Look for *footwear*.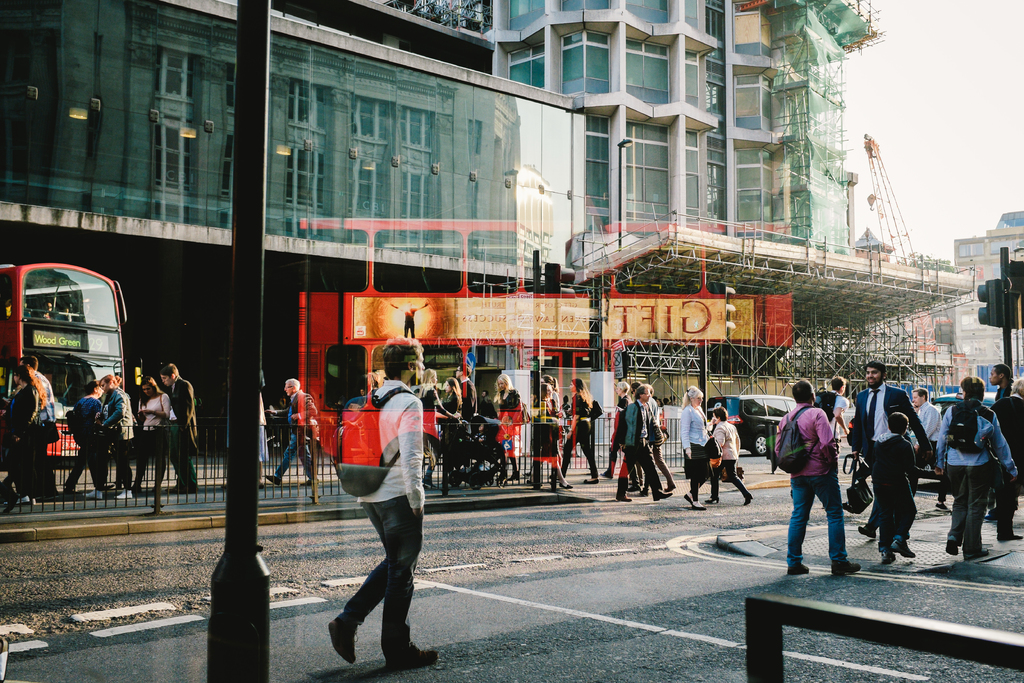
Found: (741, 490, 753, 508).
